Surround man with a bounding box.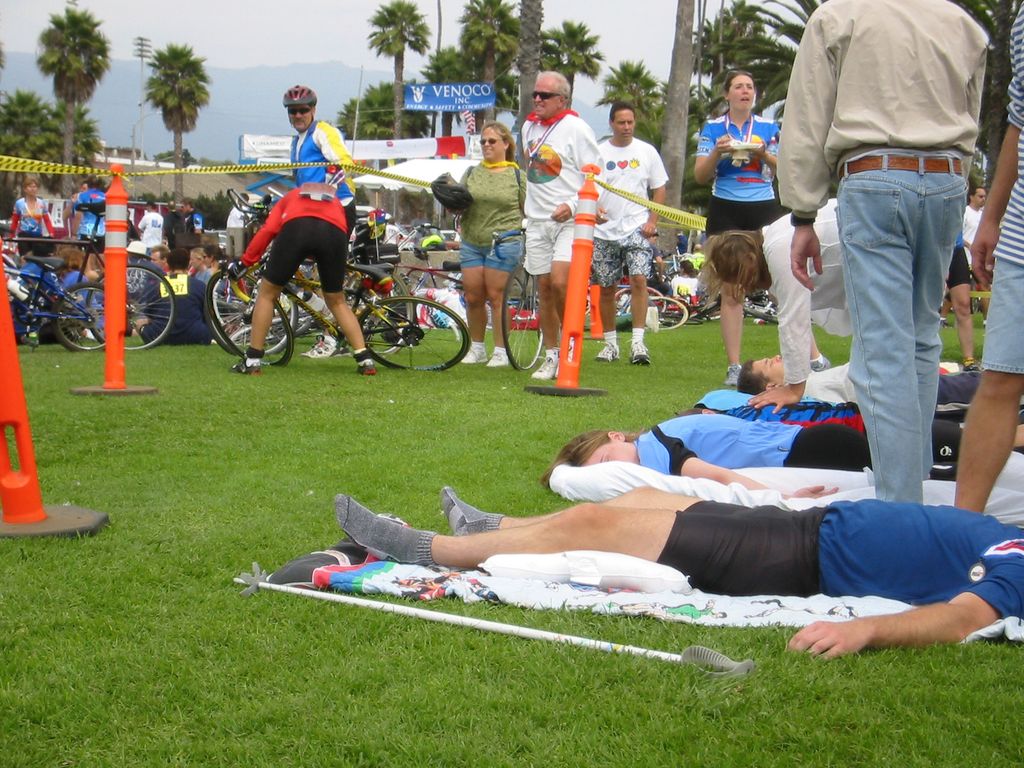
Rect(138, 243, 169, 298).
